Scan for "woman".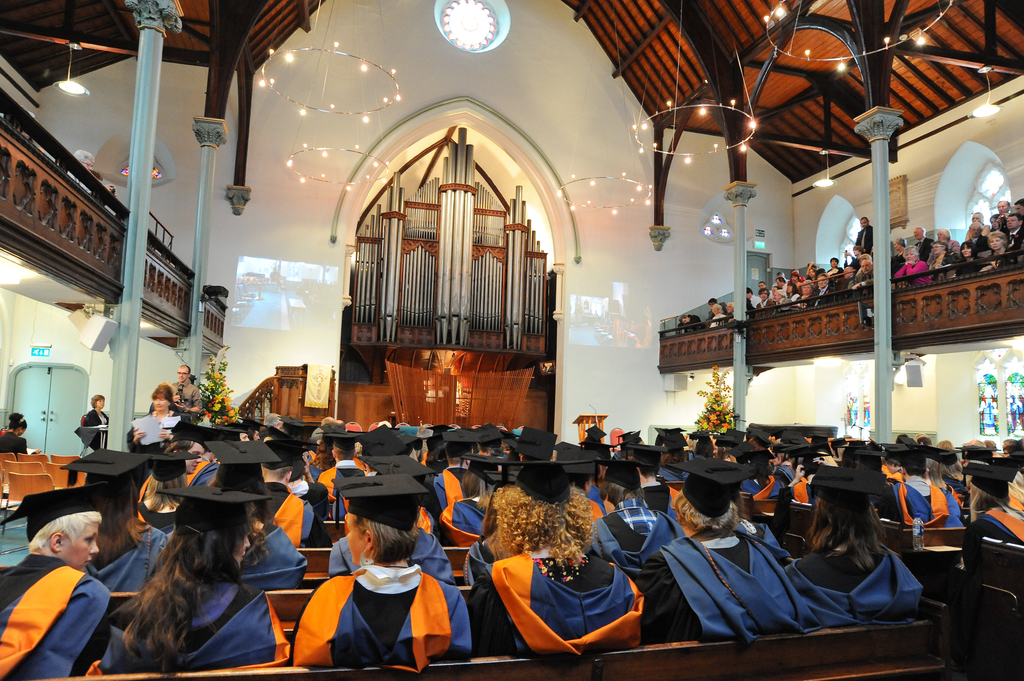
Scan result: rect(0, 479, 124, 680).
